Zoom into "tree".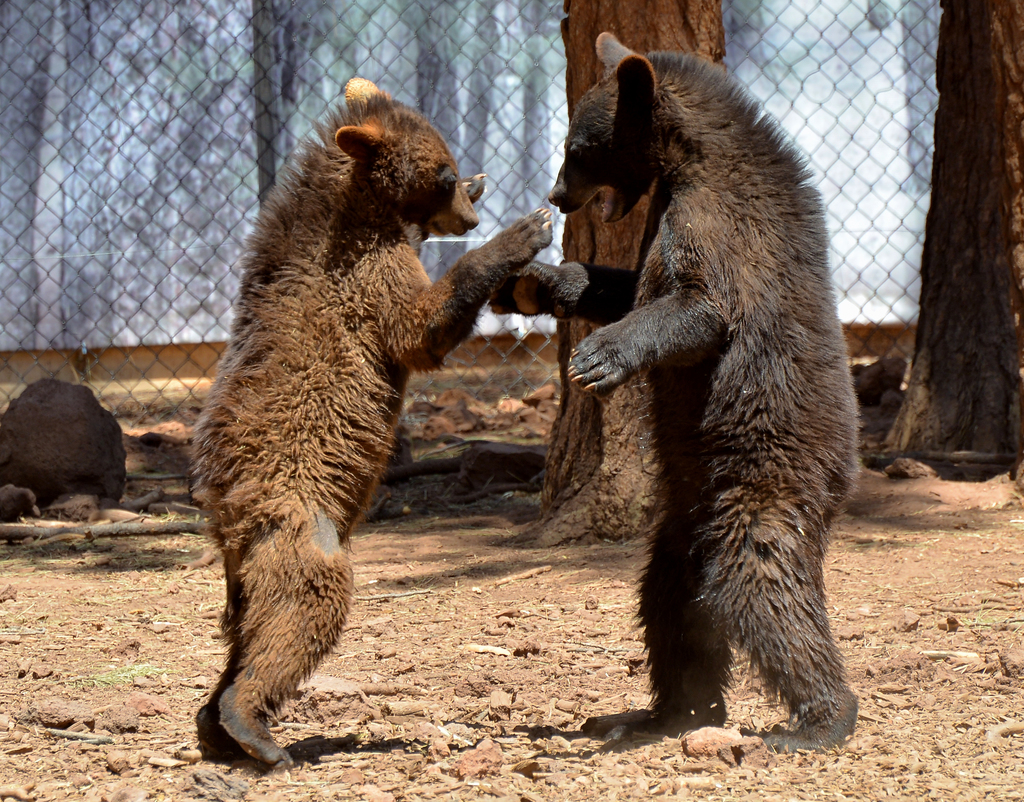
Zoom target: 878,1,1023,460.
